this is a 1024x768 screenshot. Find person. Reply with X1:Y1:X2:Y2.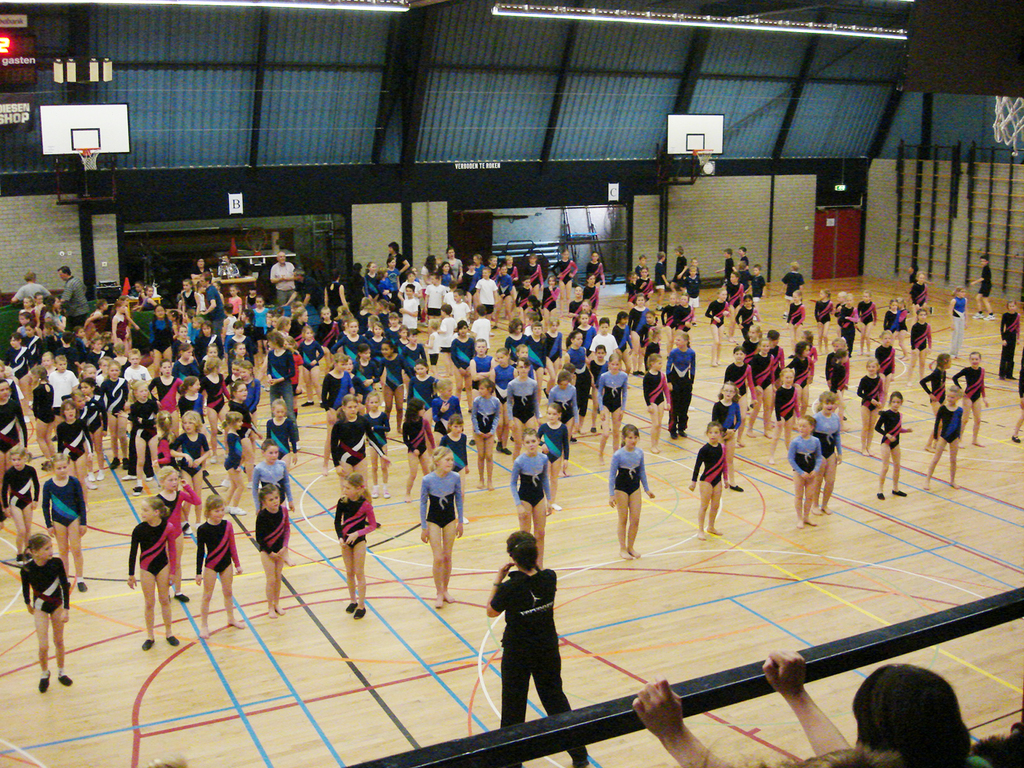
192:496:240:631.
